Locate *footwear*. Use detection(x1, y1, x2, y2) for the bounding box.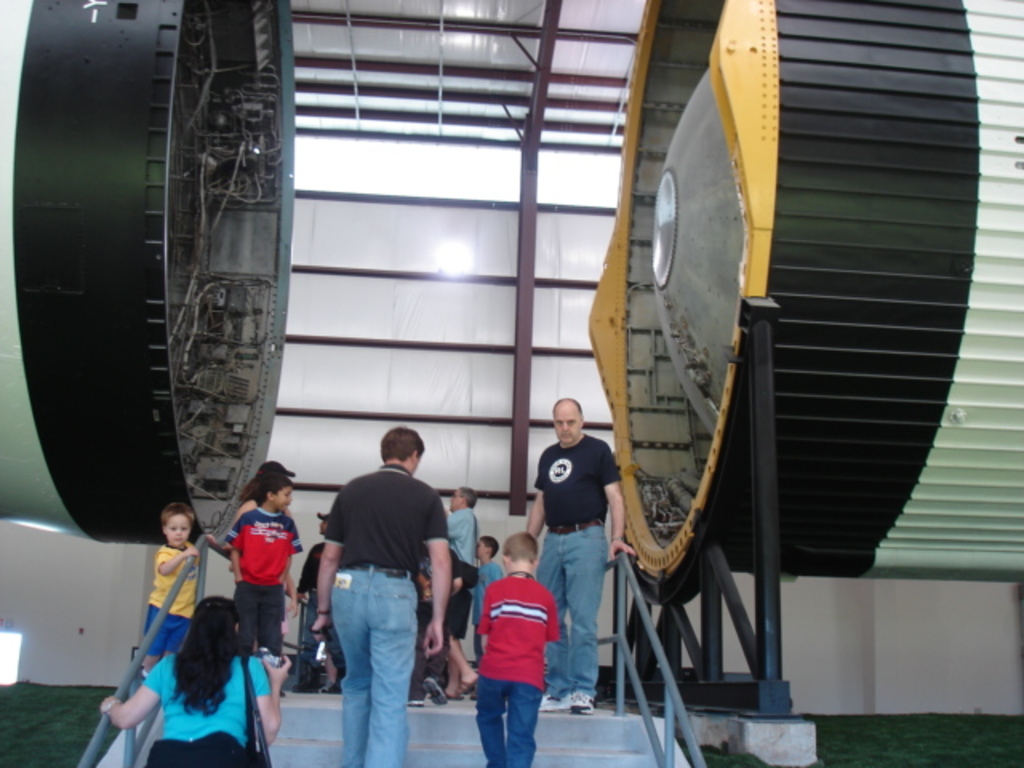
detection(565, 691, 595, 717).
